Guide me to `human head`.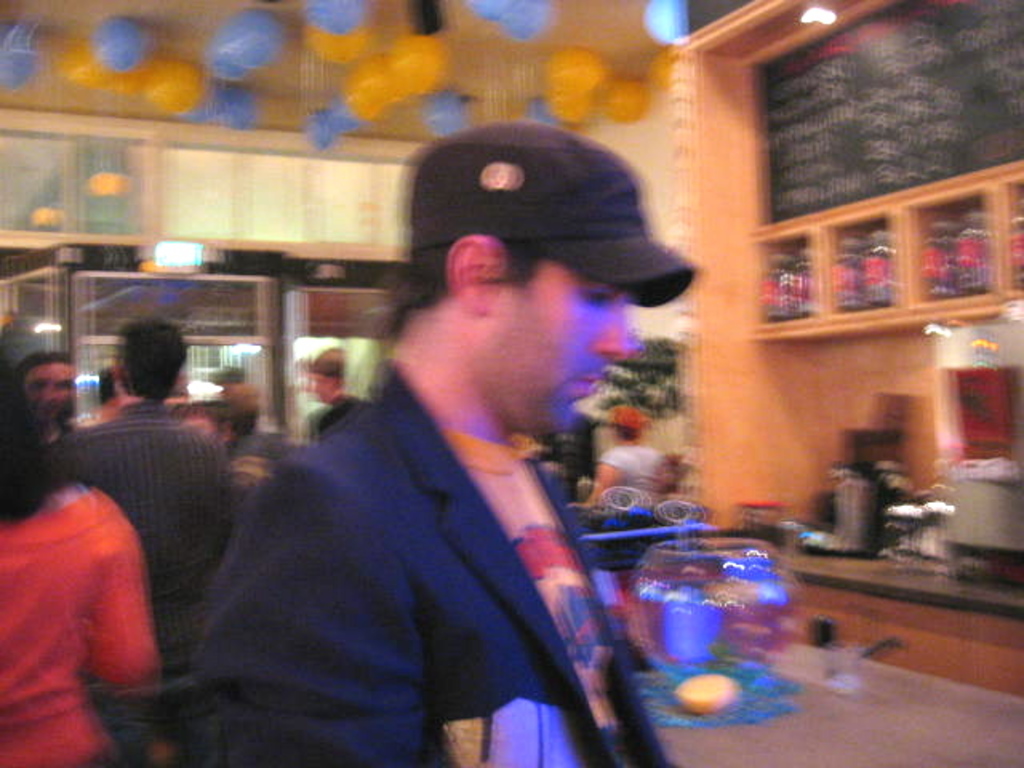
Guidance: (13, 354, 77, 424).
